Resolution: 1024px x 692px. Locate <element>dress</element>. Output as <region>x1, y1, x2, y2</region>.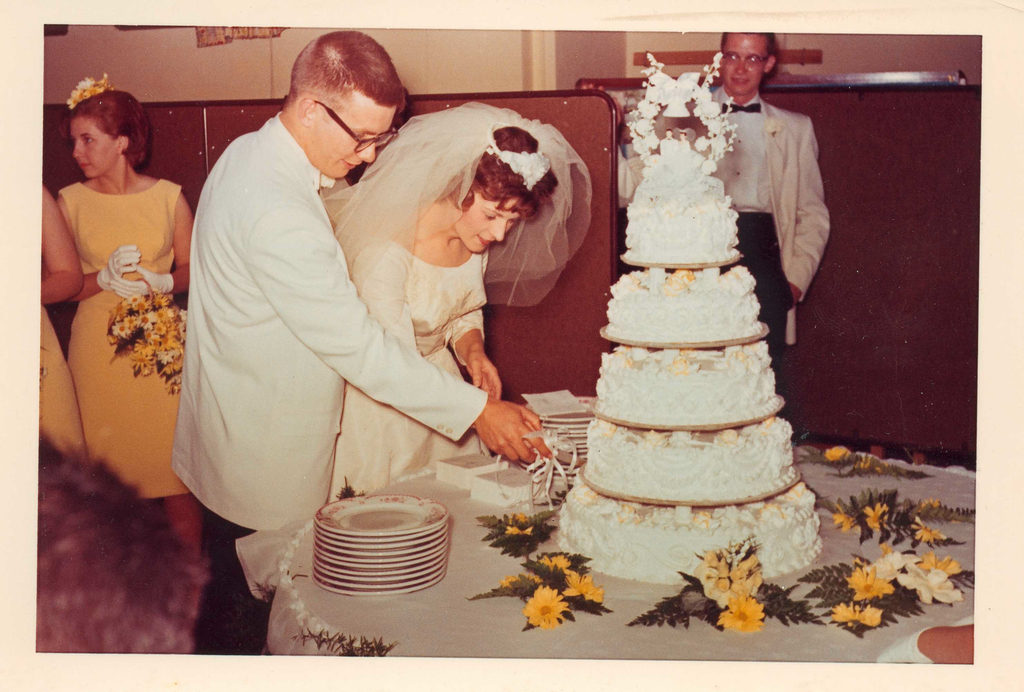
<region>330, 241, 496, 504</region>.
